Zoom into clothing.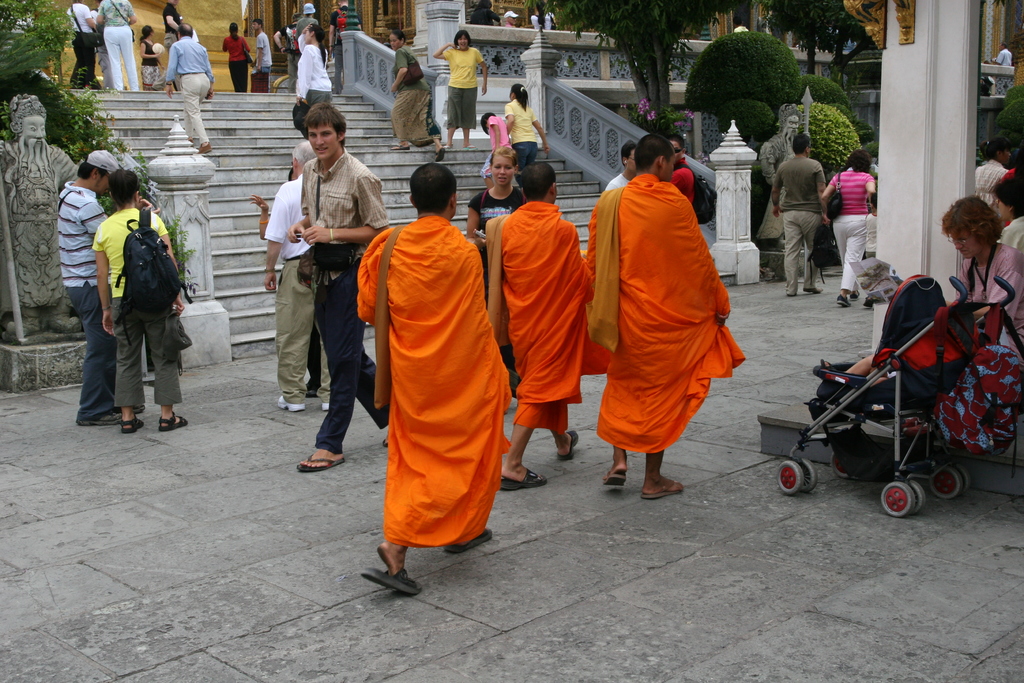
Zoom target: box=[143, 38, 165, 89].
